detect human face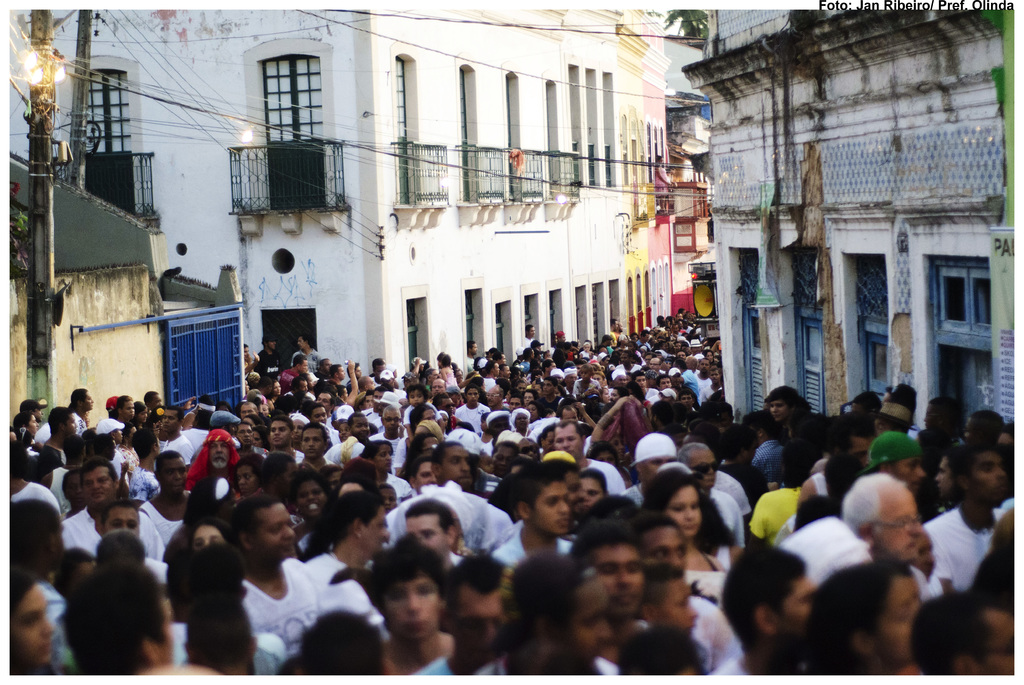
(378, 404, 400, 435)
